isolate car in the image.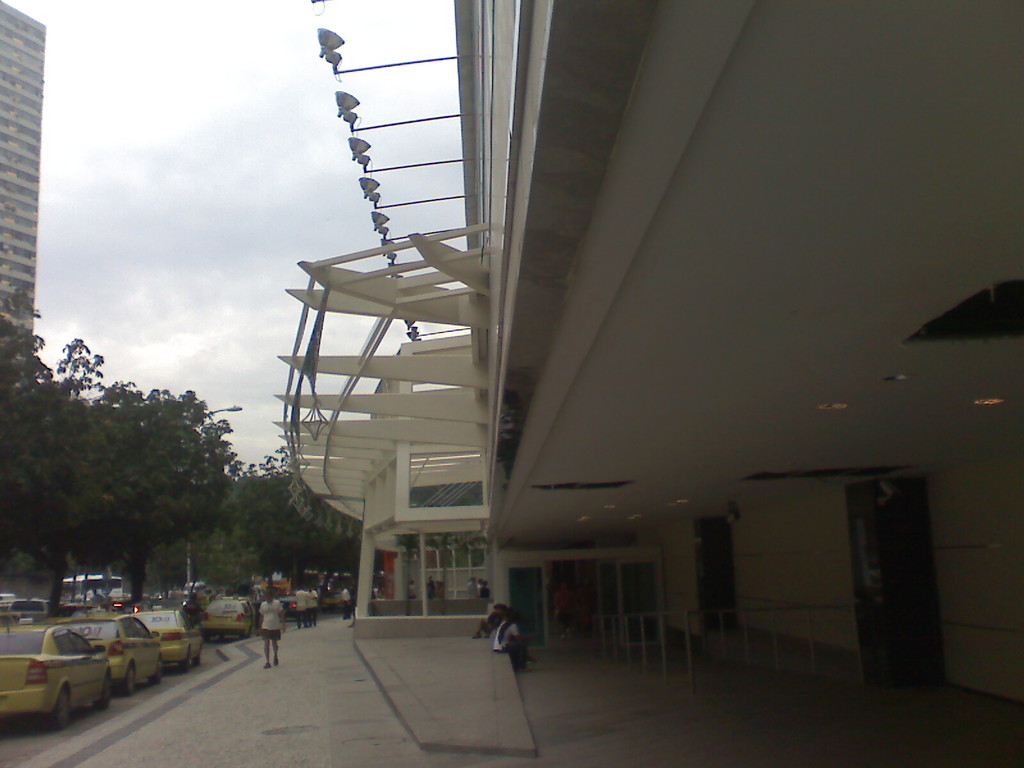
Isolated region: 201, 593, 263, 641.
